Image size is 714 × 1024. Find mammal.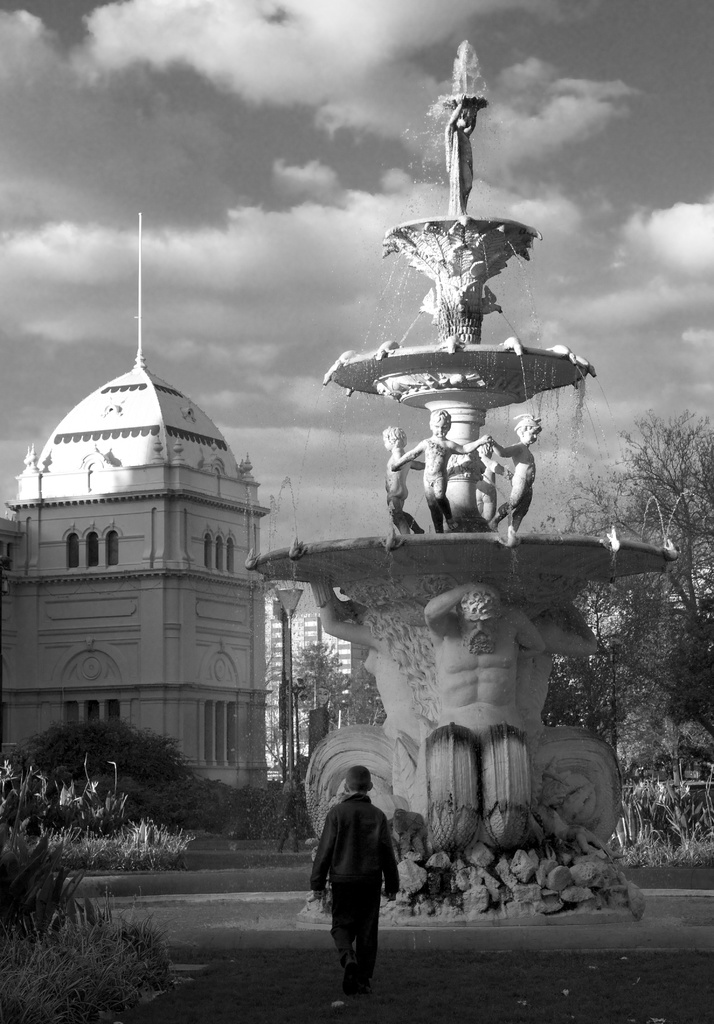
bbox=[390, 410, 496, 535].
